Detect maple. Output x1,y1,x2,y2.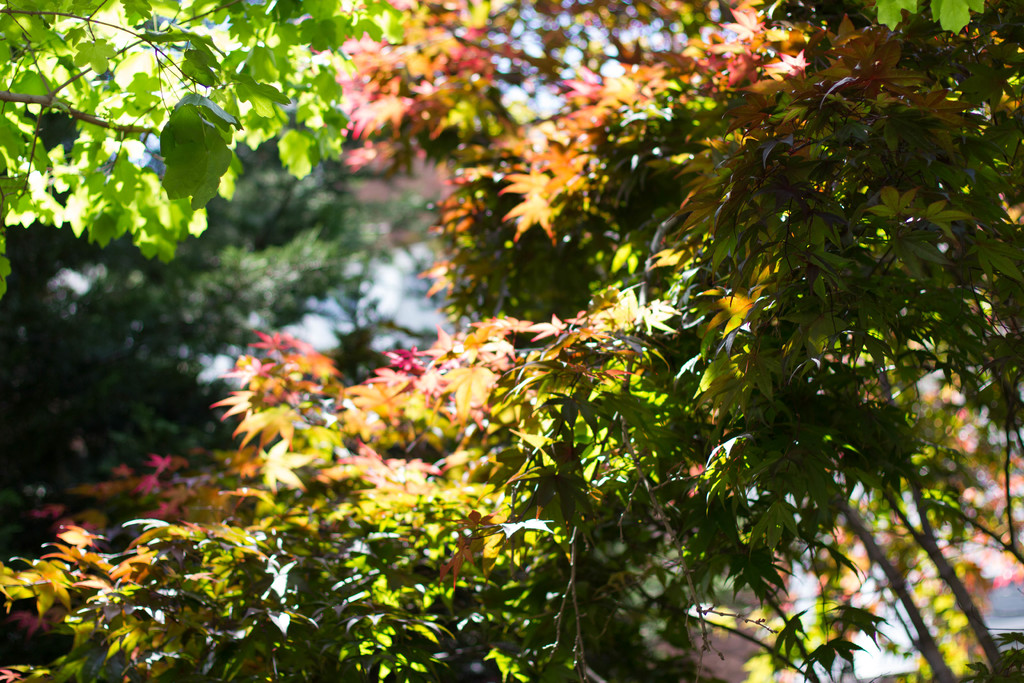
28,36,937,682.
